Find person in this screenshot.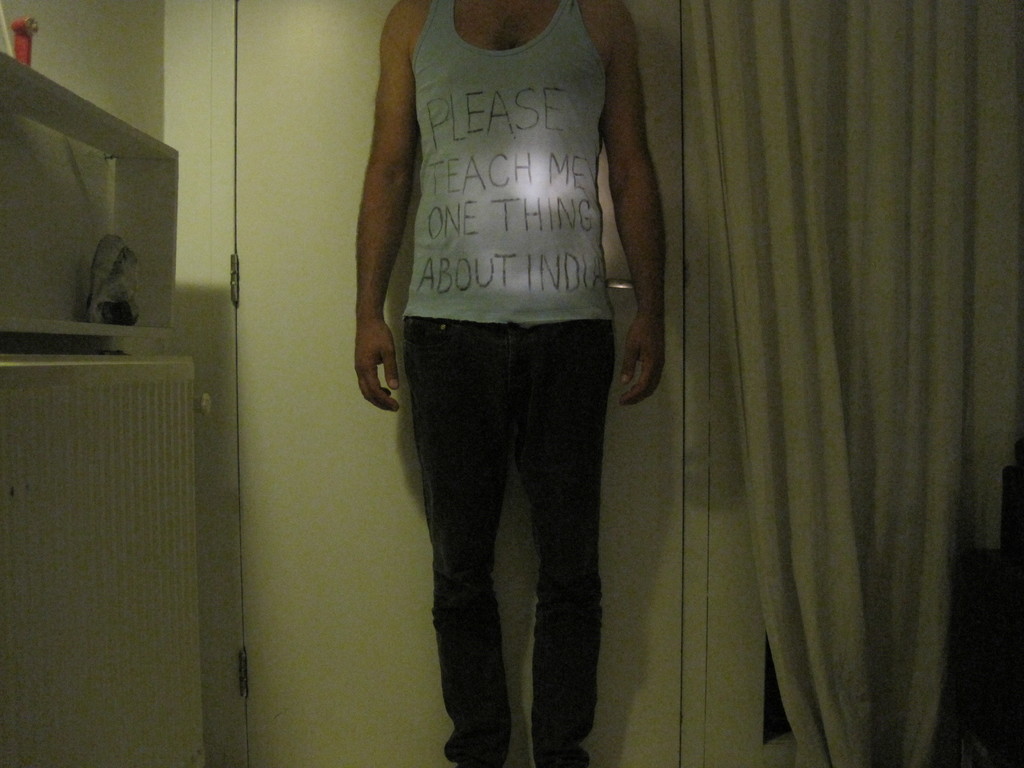
The bounding box for person is bbox(319, 0, 684, 739).
